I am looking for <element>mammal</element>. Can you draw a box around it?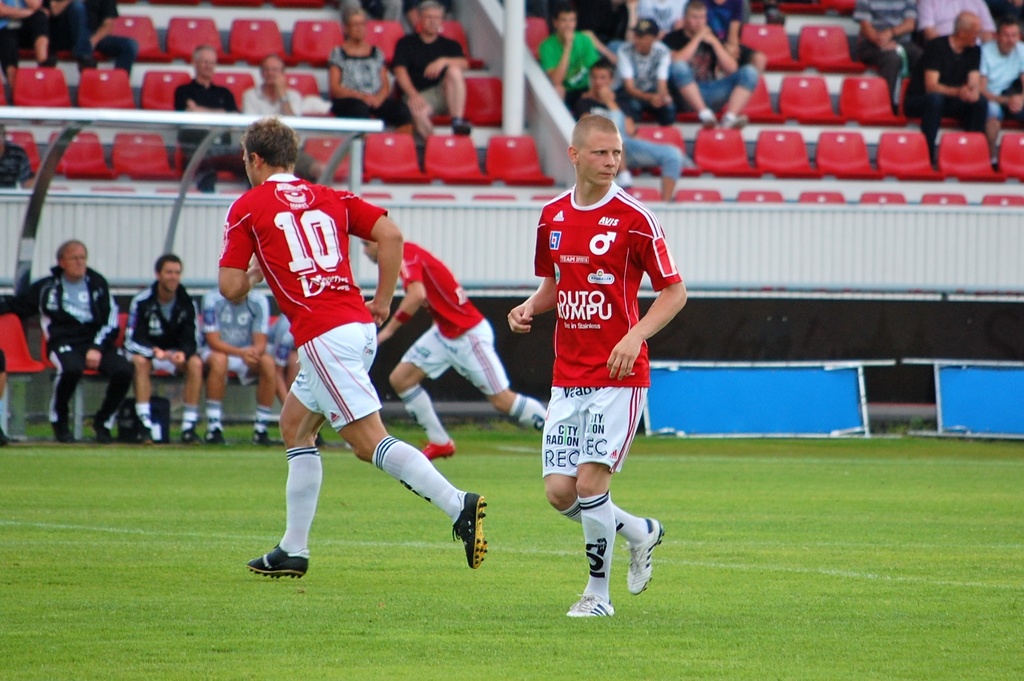
Sure, the bounding box is <box>198,284,275,448</box>.
